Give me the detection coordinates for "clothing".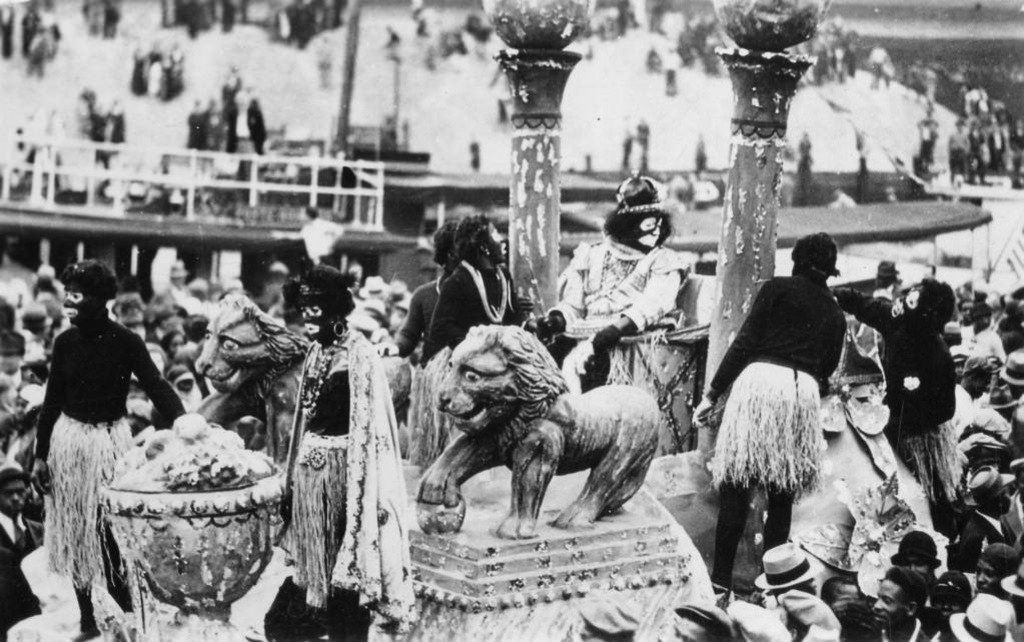
(282, 255, 342, 331).
